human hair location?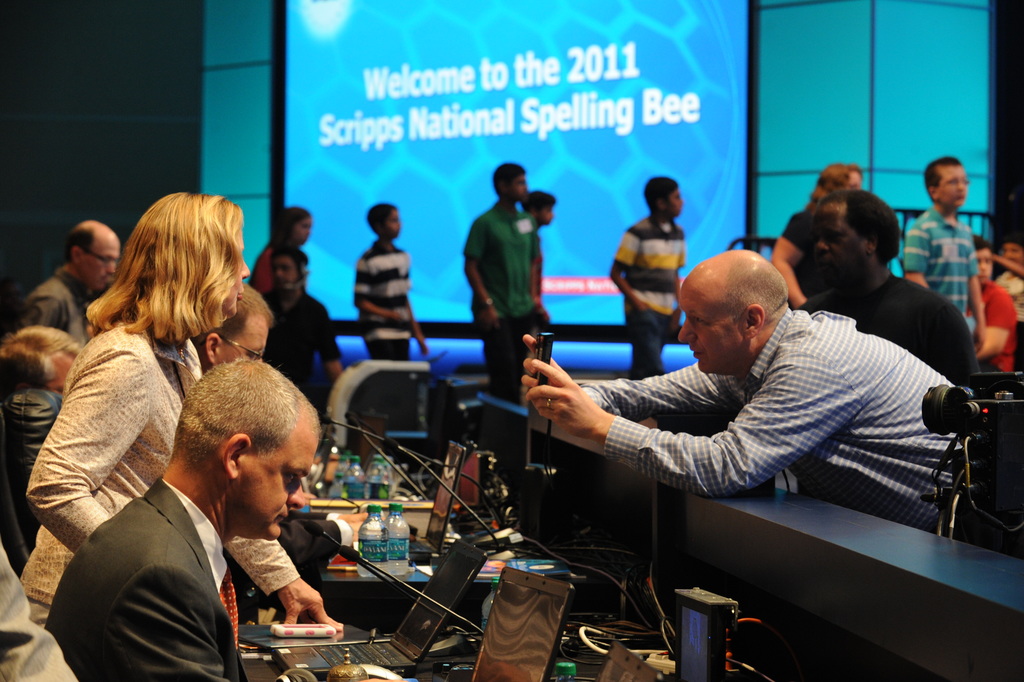
[493,163,527,192]
